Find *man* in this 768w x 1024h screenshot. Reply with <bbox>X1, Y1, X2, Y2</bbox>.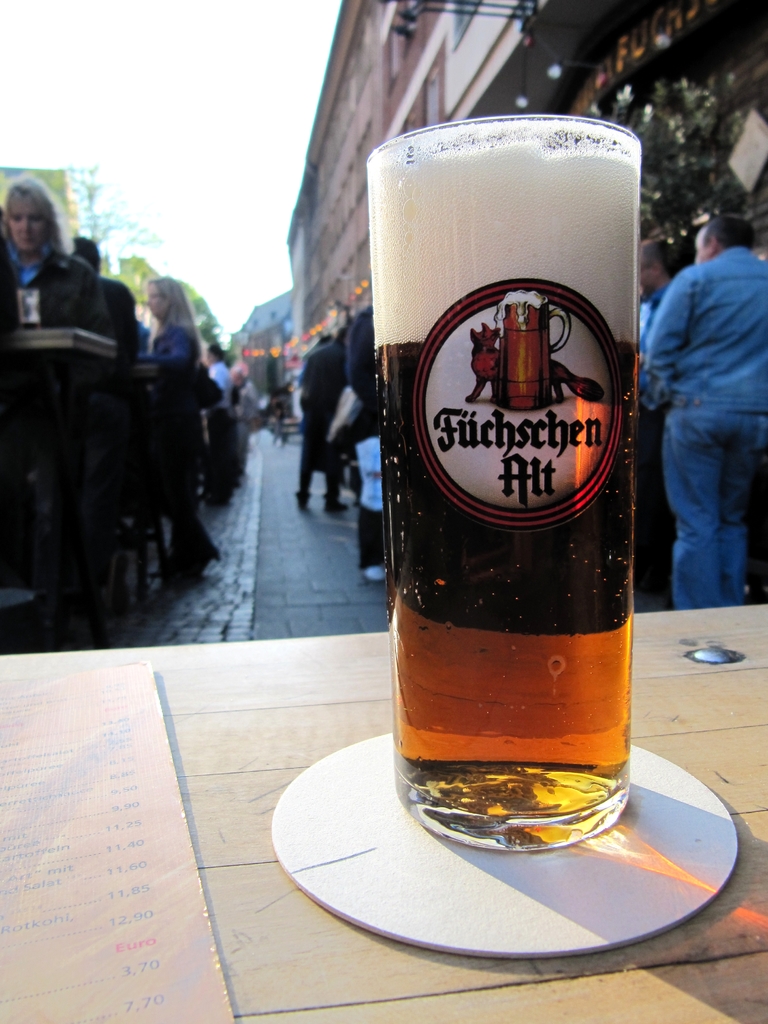
<bbox>287, 310, 371, 499</bbox>.
